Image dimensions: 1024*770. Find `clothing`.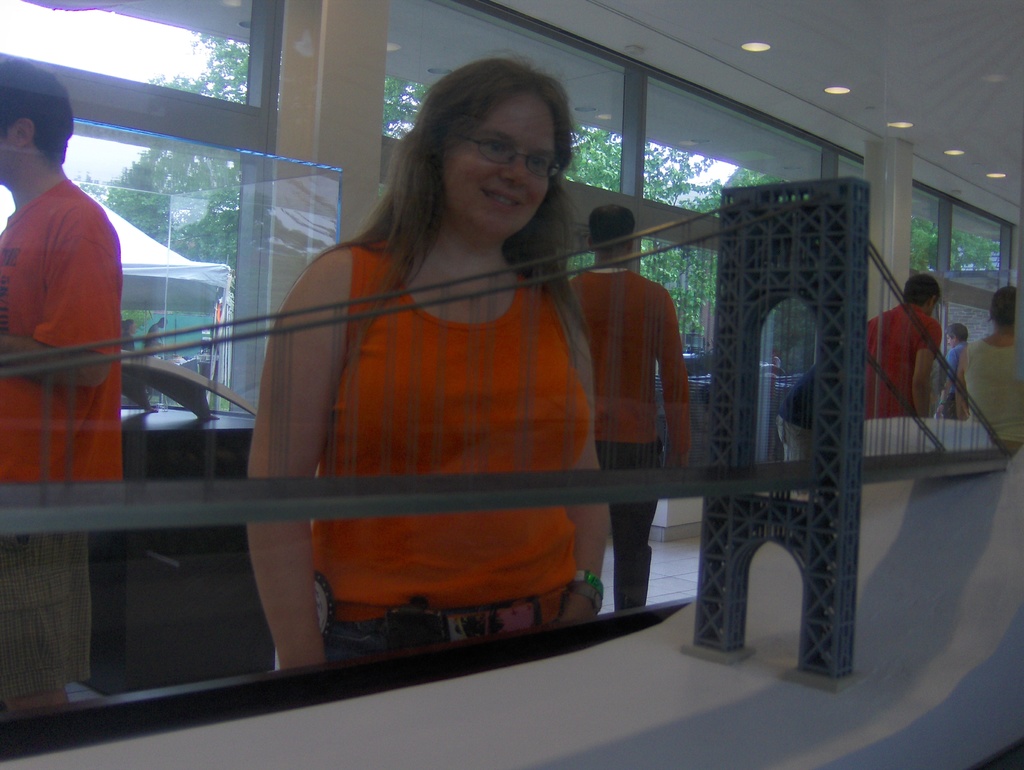
l=311, t=238, r=593, b=666.
